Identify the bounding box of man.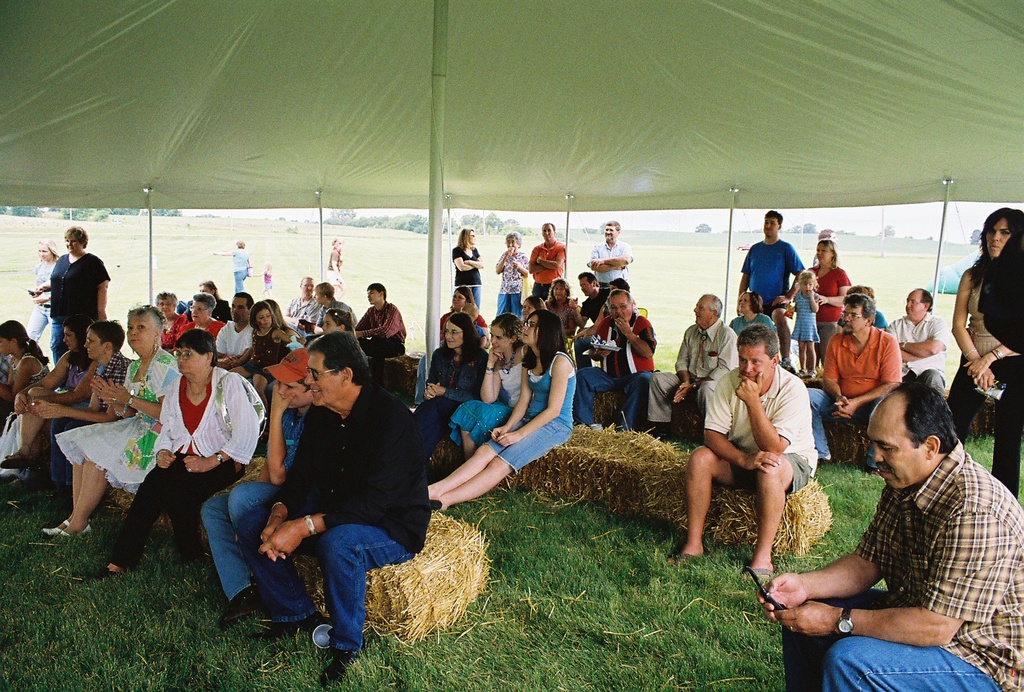
box(232, 325, 440, 691).
